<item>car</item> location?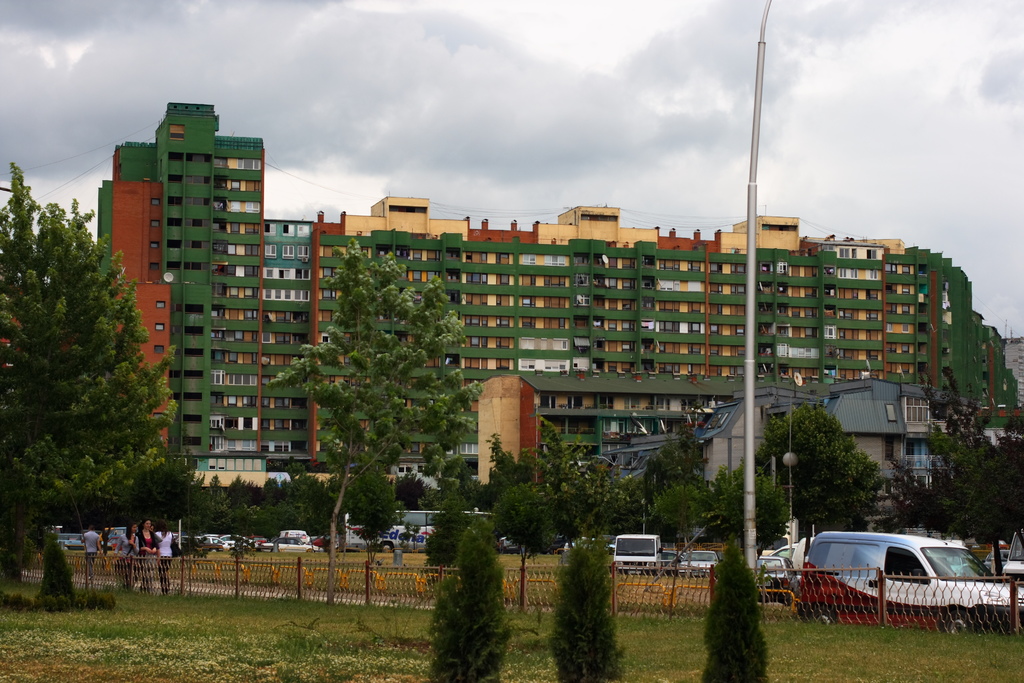
crop(218, 534, 267, 549)
